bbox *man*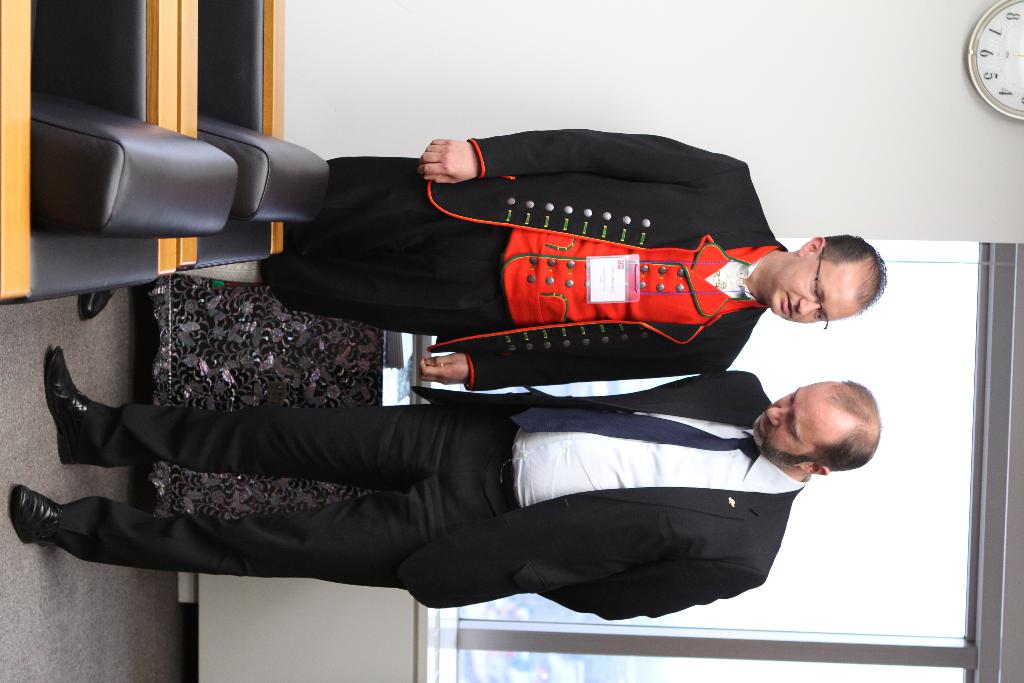
<bbox>0, 332, 925, 629</bbox>
